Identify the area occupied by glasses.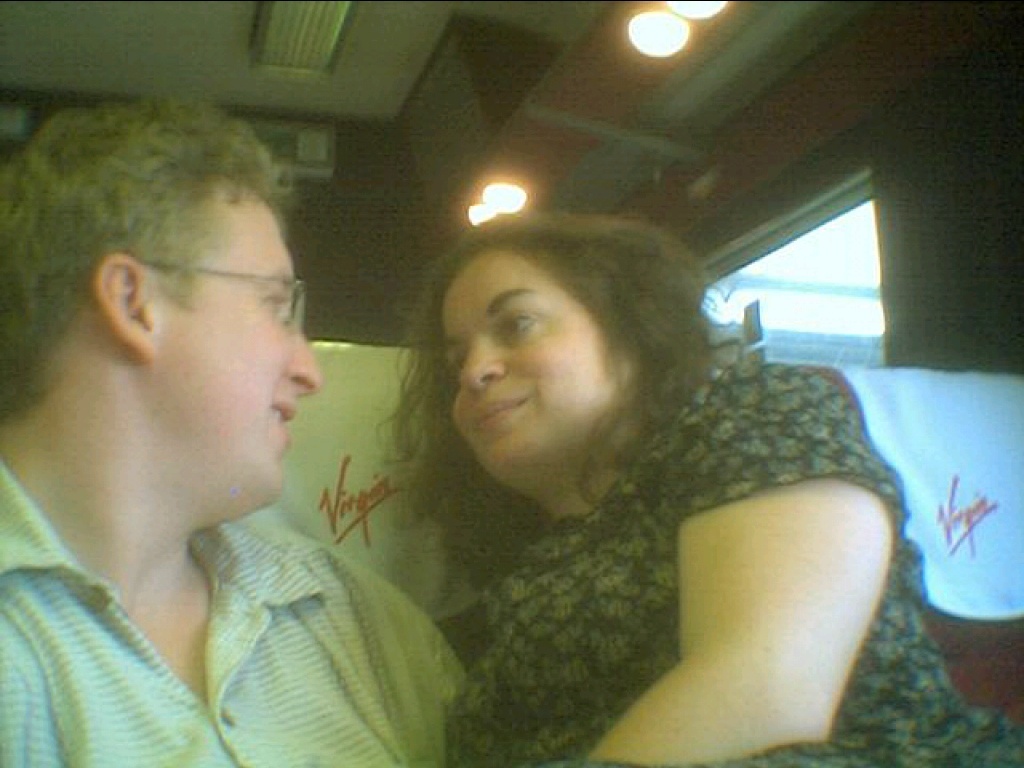
Area: 137 253 317 333.
